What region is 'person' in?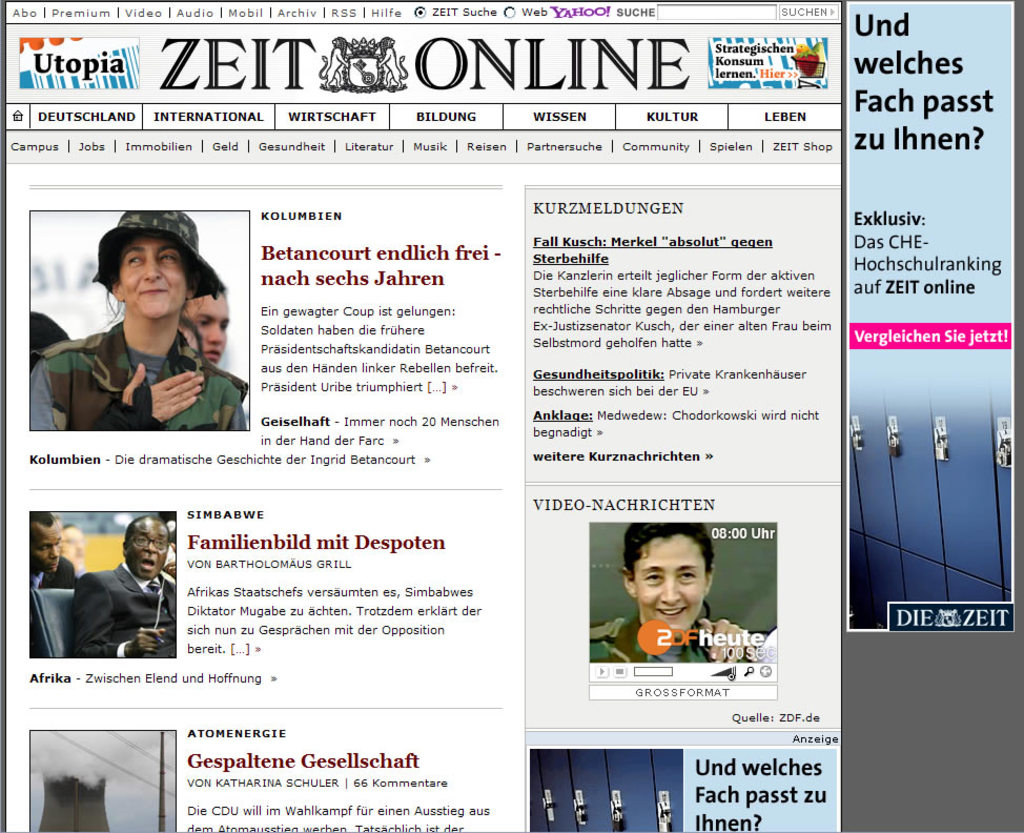
x1=177 y1=280 x2=230 y2=369.
